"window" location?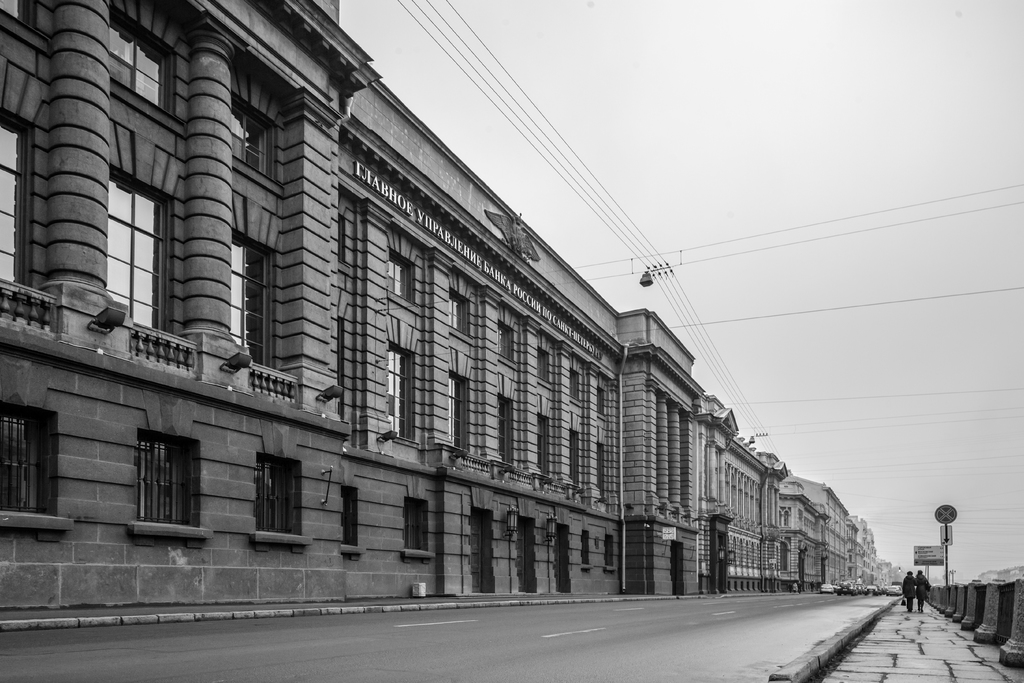
<bbox>603, 532, 617, 571</bbox>
